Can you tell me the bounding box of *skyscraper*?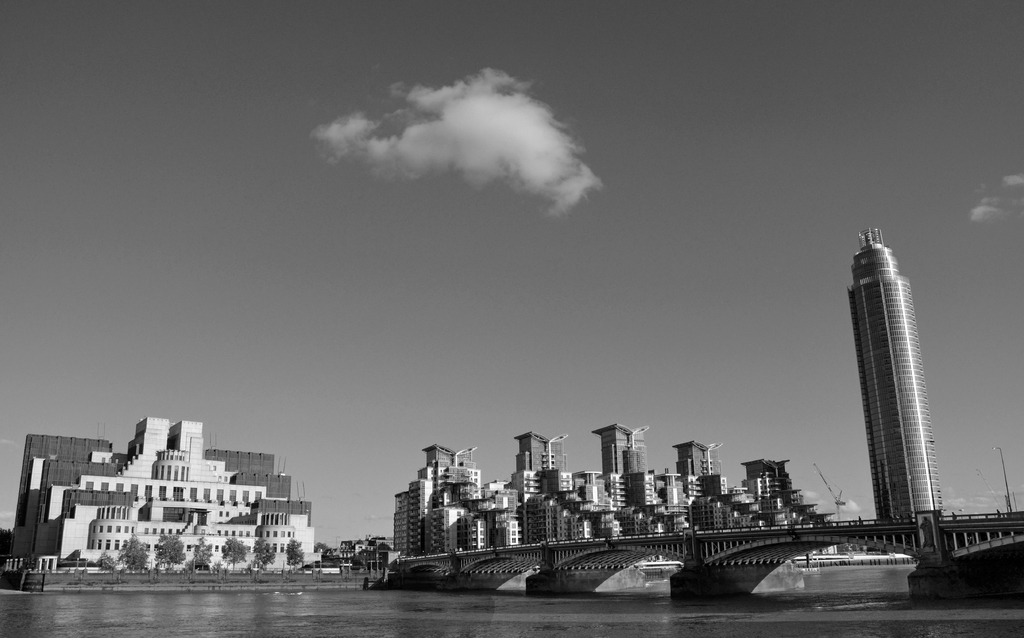
box(591, 423, 668, 542).
